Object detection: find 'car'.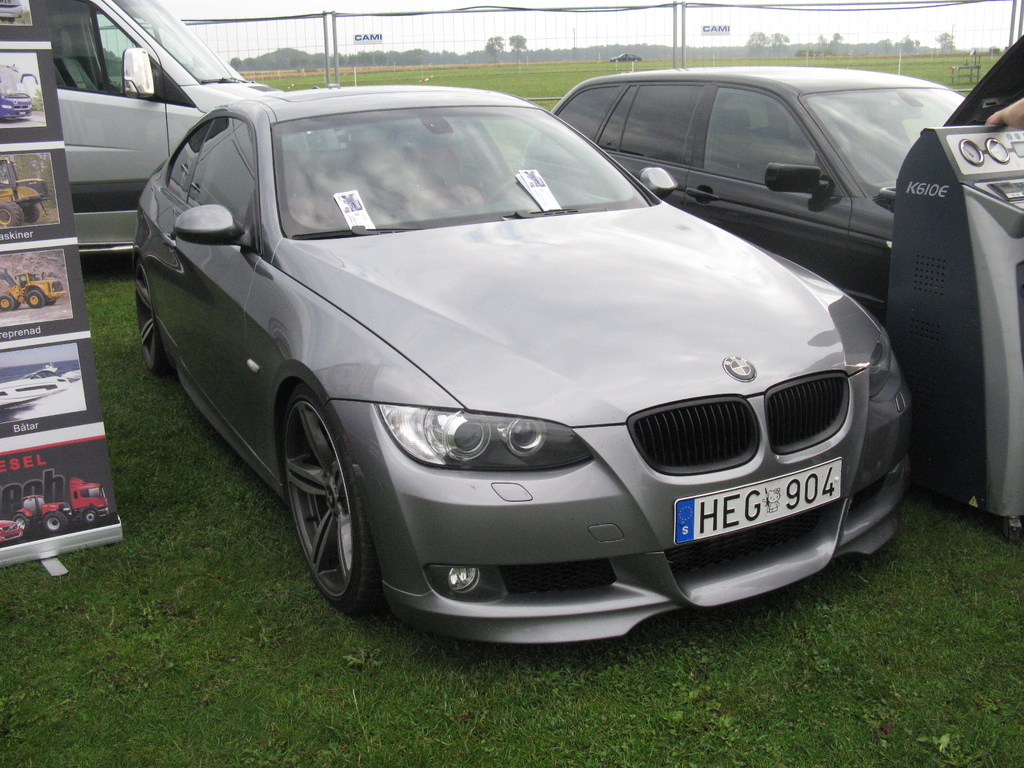
locate(134, 85, 916, 642).
